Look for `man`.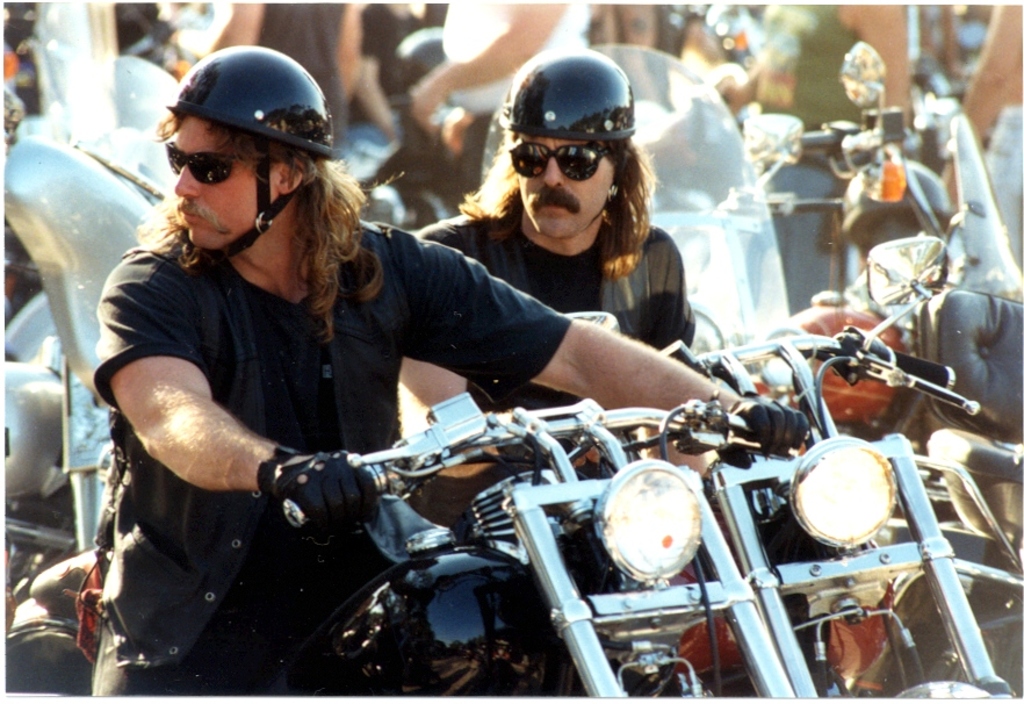
Found: 216,0,362,152.
